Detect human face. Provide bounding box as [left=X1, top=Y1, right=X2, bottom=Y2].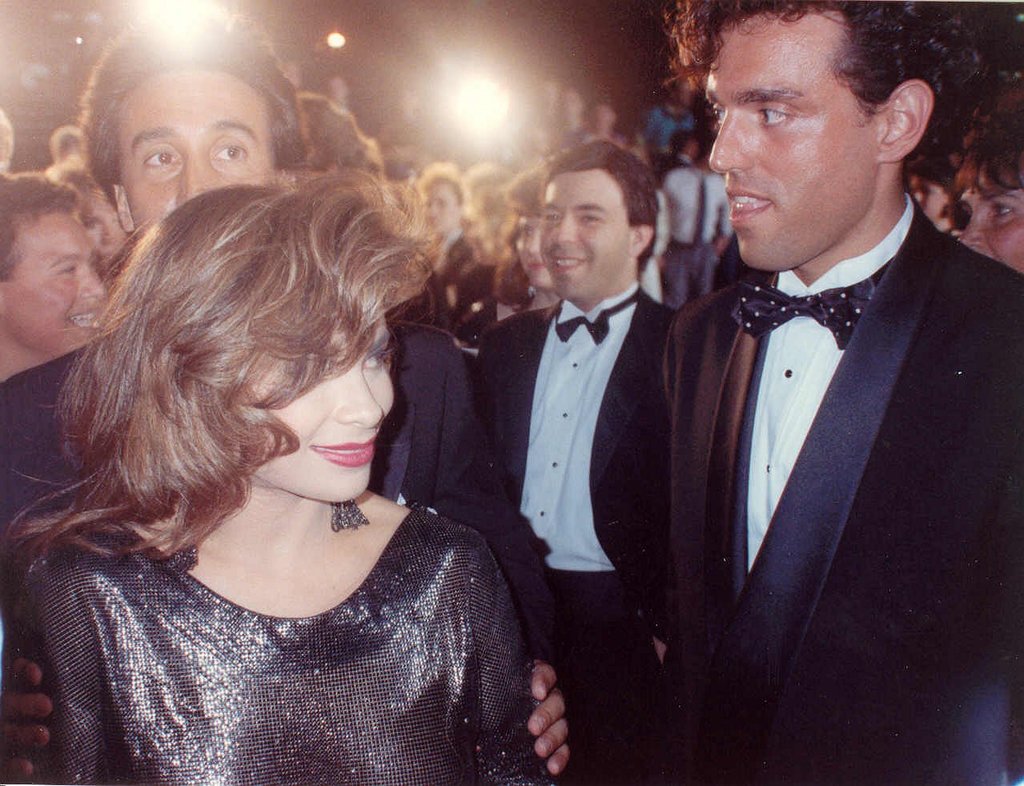
[left=113, top=64, right=279, bottom=227].
